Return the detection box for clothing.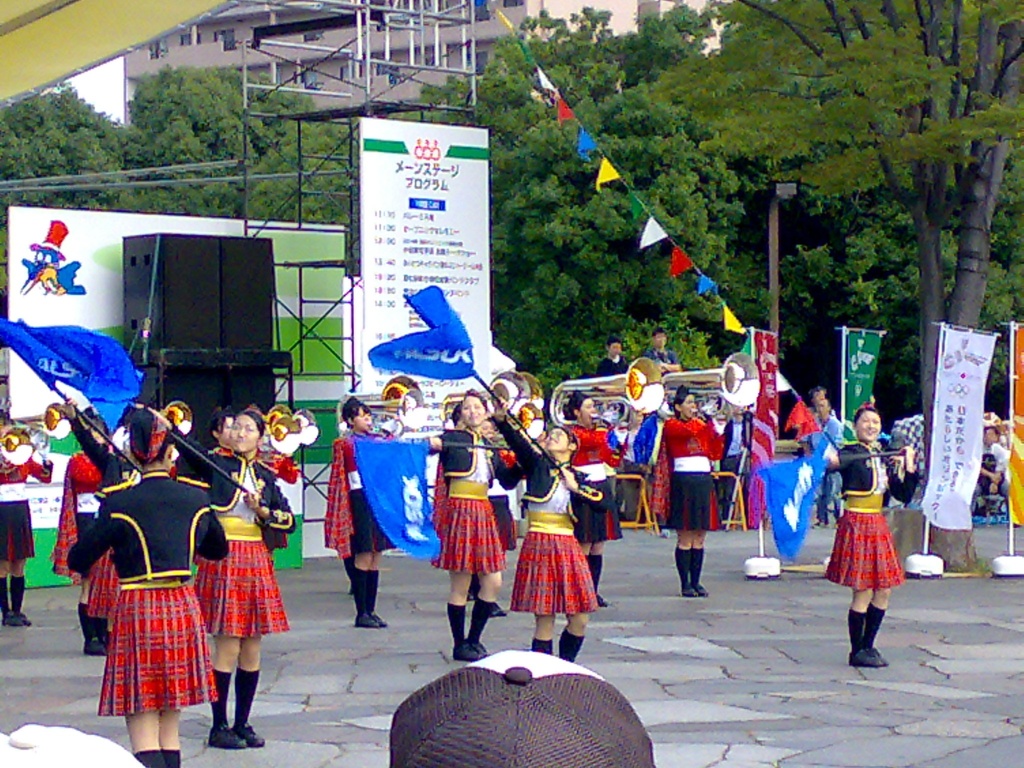
(x1=79, y1=463, x2=204, y2=731).
